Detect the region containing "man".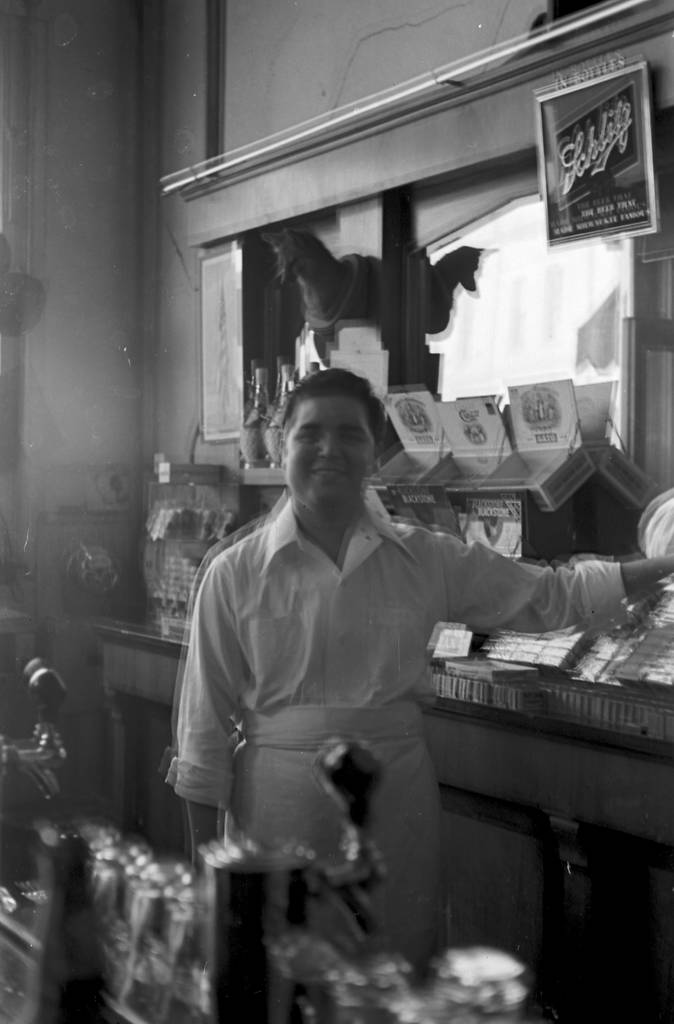
173:368:673:1018.
